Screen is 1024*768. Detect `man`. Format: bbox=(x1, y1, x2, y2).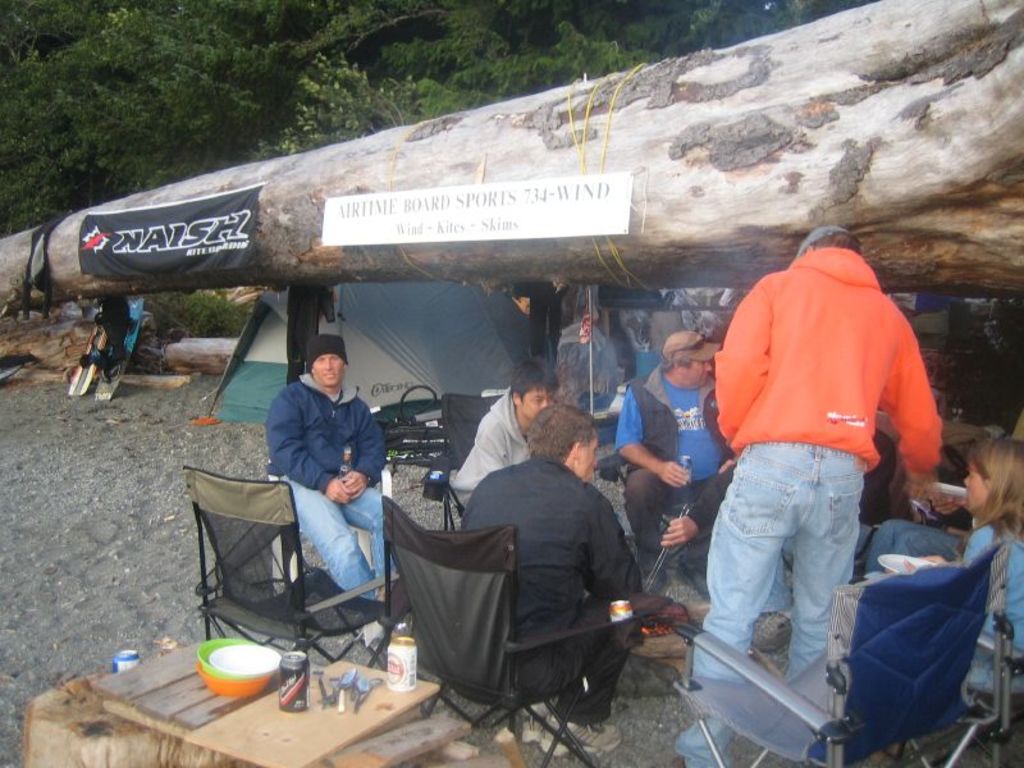
bbox=(471, 412, 650, 727).
